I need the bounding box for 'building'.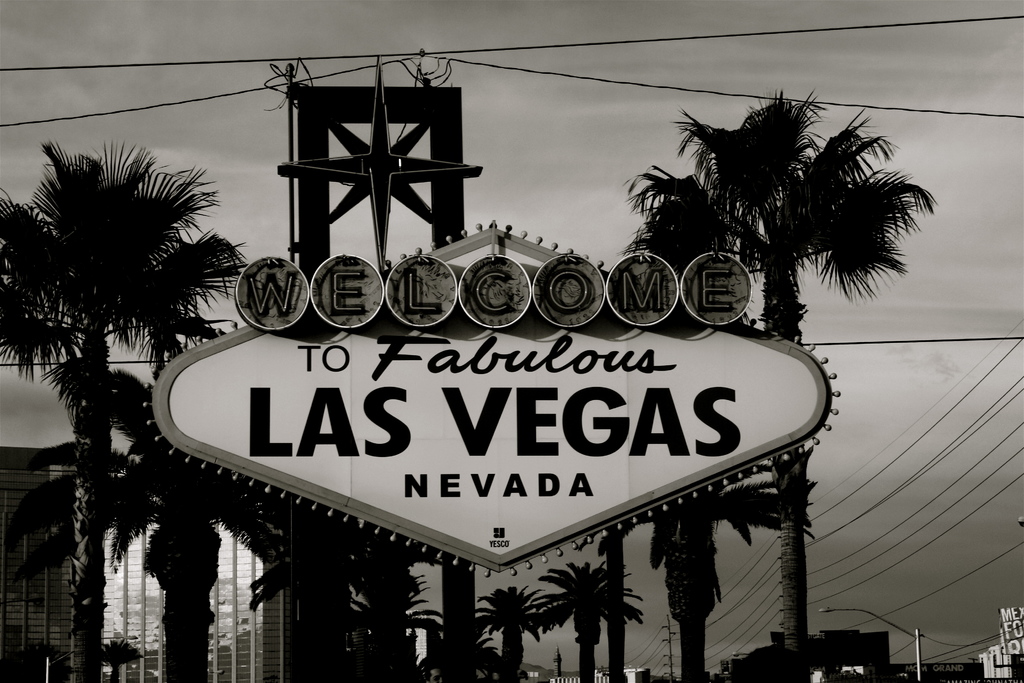
Here it is: l=722, t=628, r=894, b=682.
